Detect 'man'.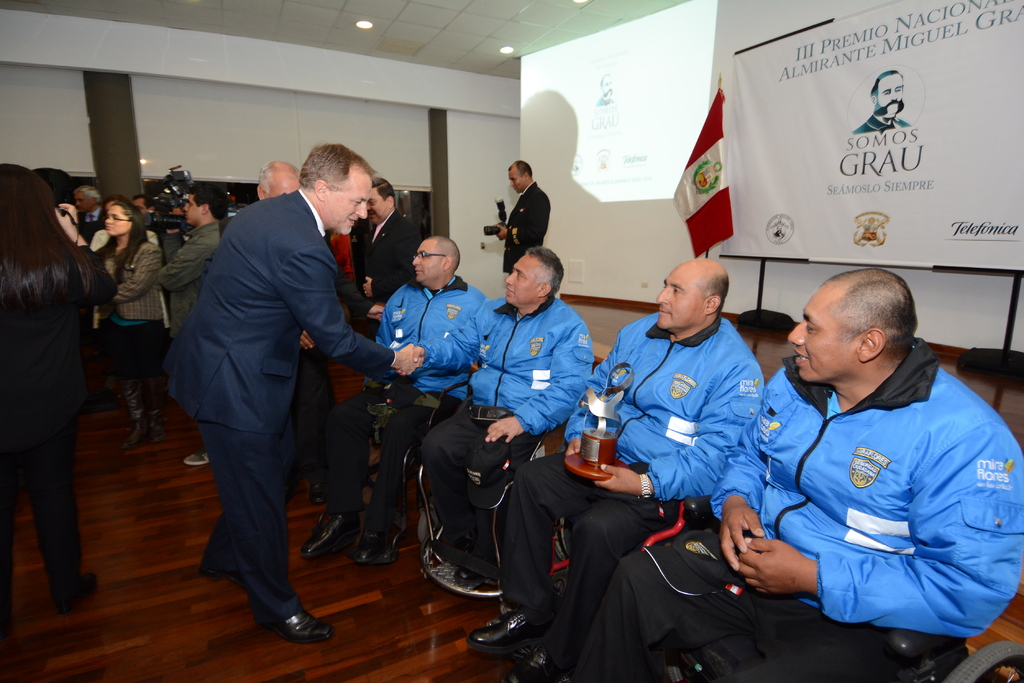
Detected at 470/256/767/682.
